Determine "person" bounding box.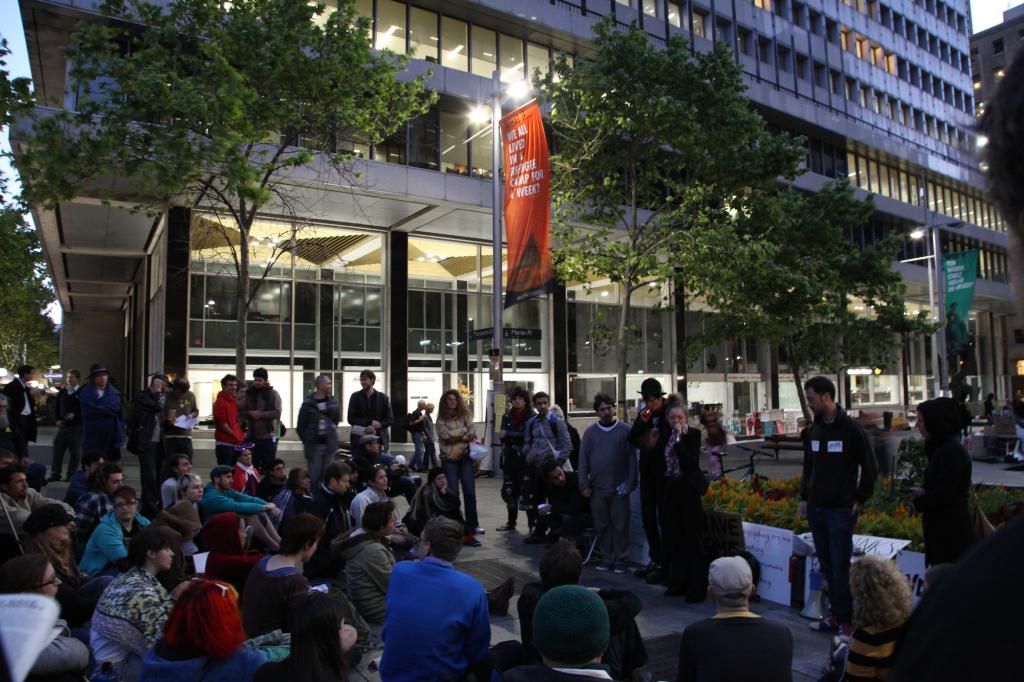
Determined: {"x1": 275, "y1": 464, "x2": 318, "y2": 507}.
